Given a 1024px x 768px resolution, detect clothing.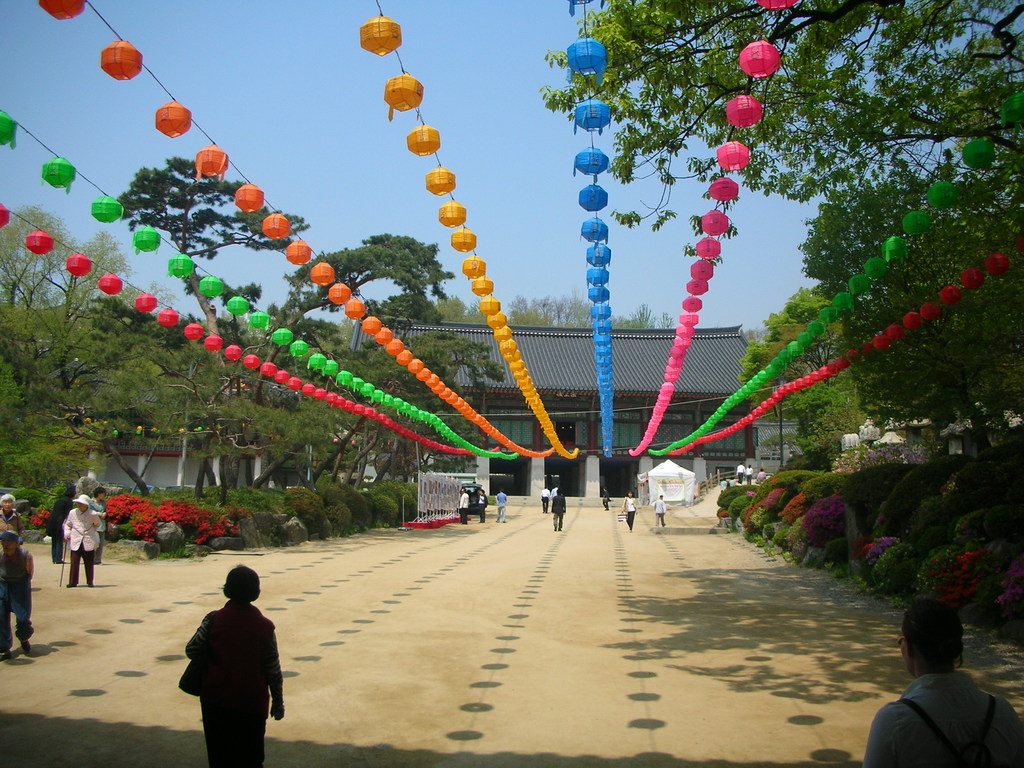
bbox=[620, 494, 637, 531].
